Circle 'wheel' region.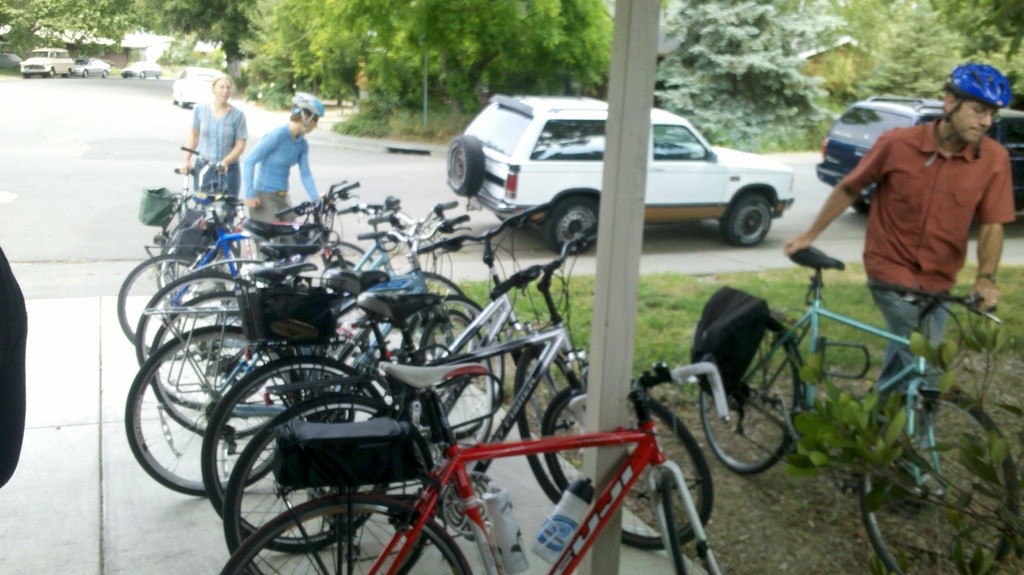
Region: 420:273:475:318.
